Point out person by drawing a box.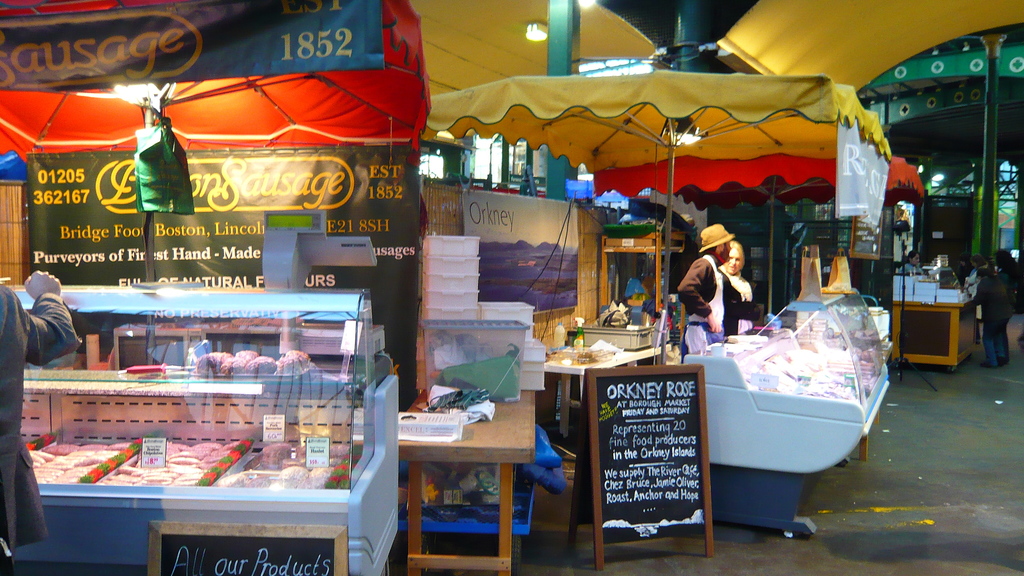
[898,248,927,272].
